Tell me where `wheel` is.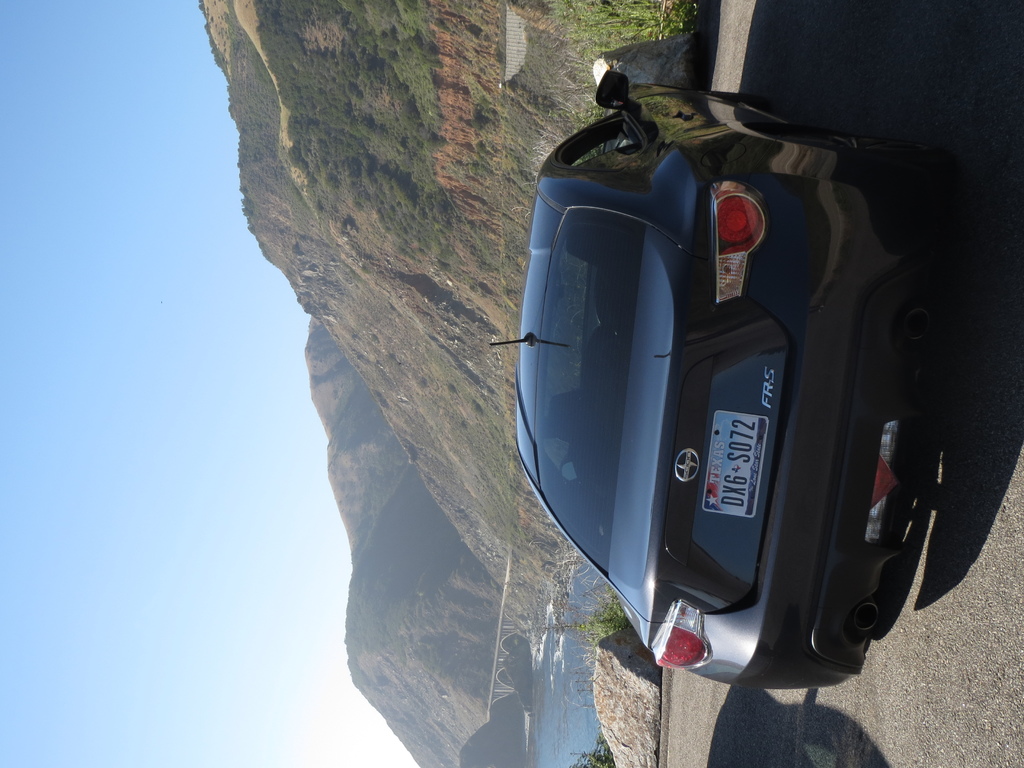
`wheel` is at detection(707, 91, 769, 113).
